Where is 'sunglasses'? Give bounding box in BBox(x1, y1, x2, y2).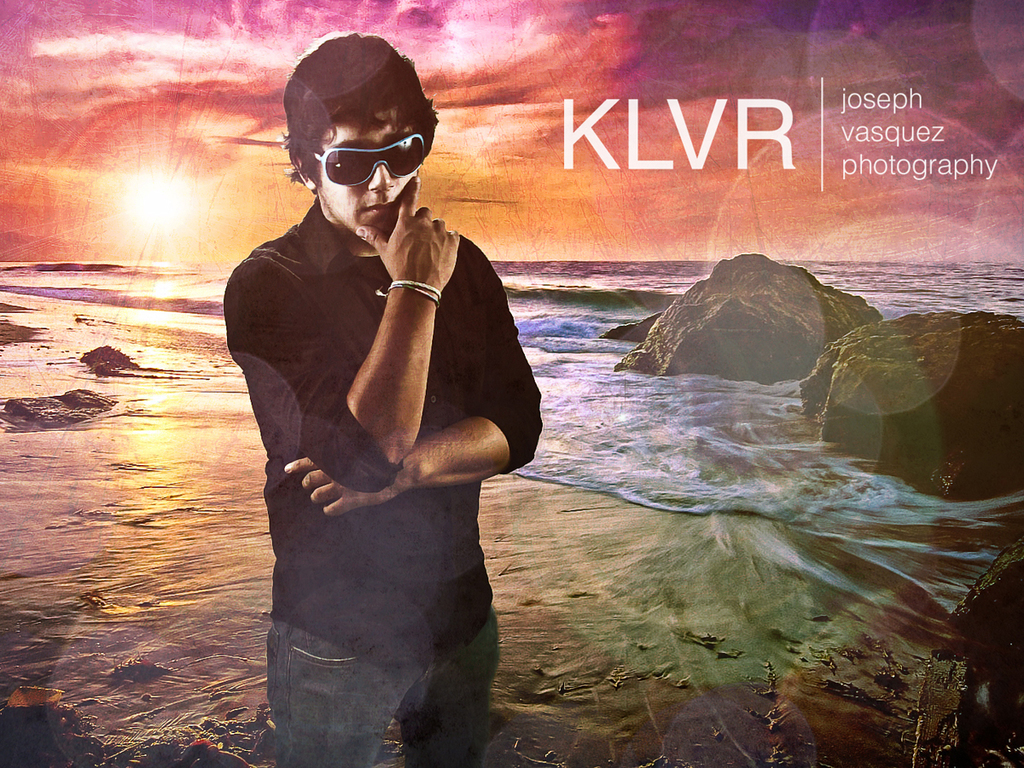
BBox(309, 134, 428, 190).
